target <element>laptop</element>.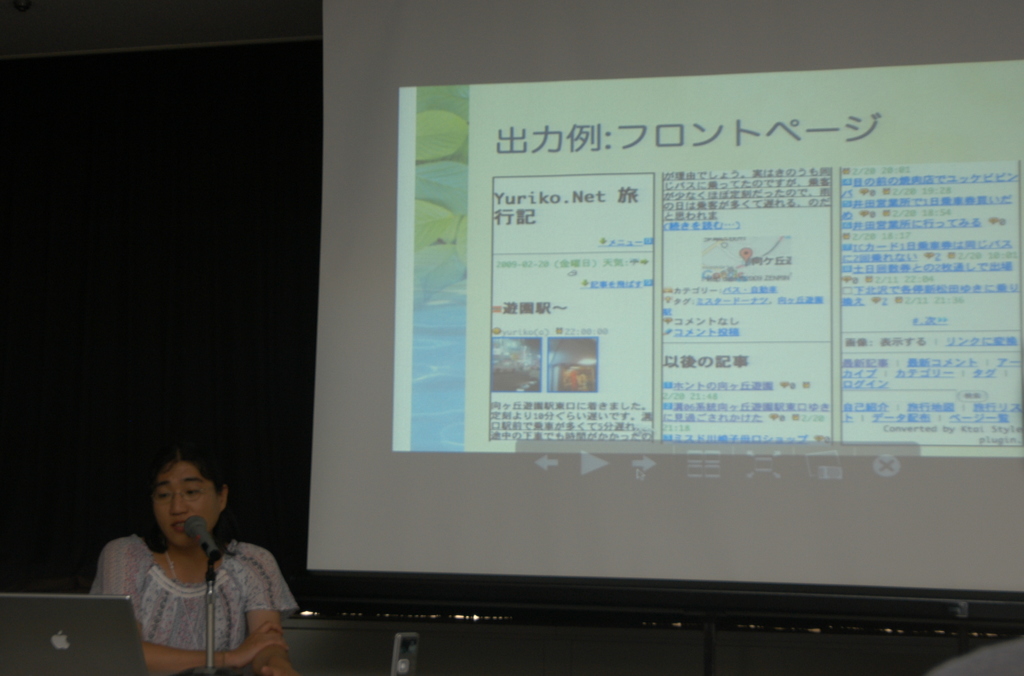
Target region: <region>0, 592, 148, 675</region>.
